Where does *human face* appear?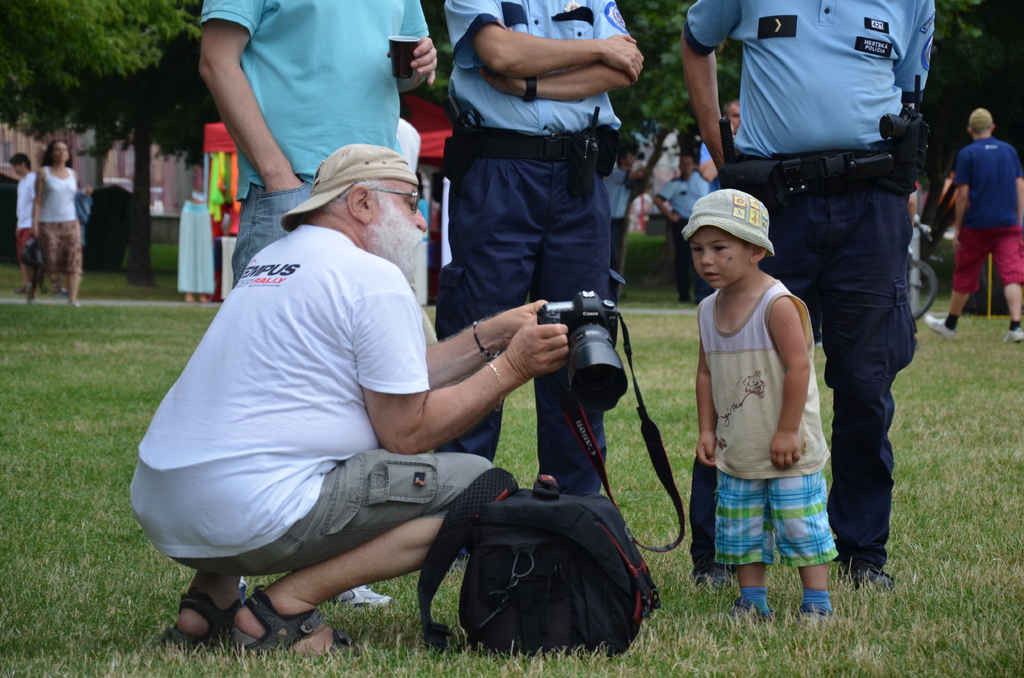
Appears at <box>371,179,430,266</box>.
